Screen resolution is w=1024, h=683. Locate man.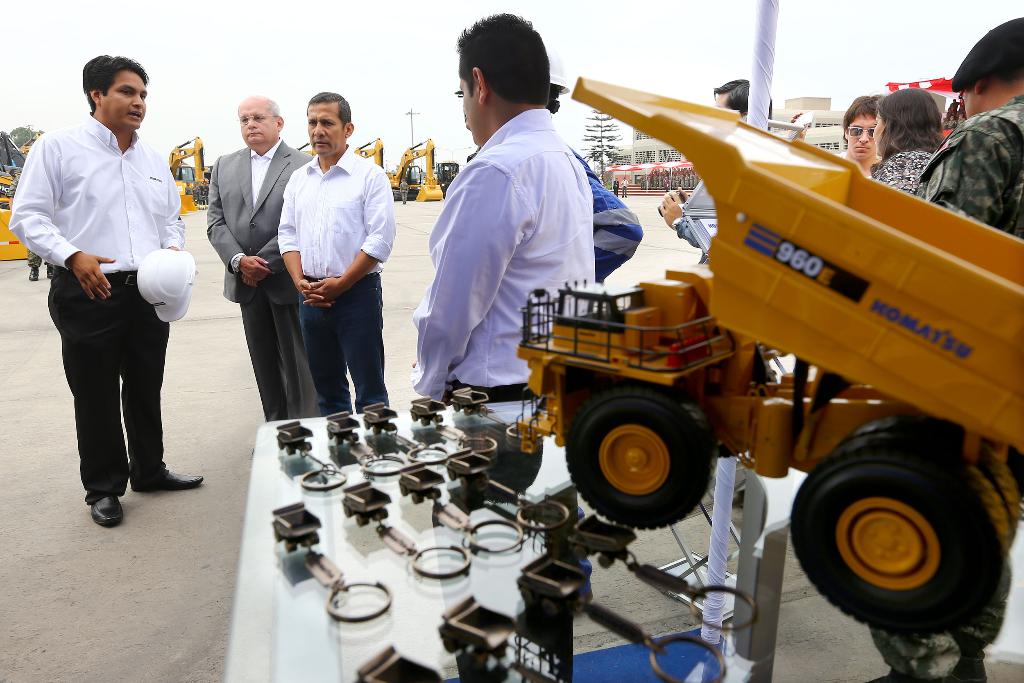
crop(464, 60, 644, 294).
